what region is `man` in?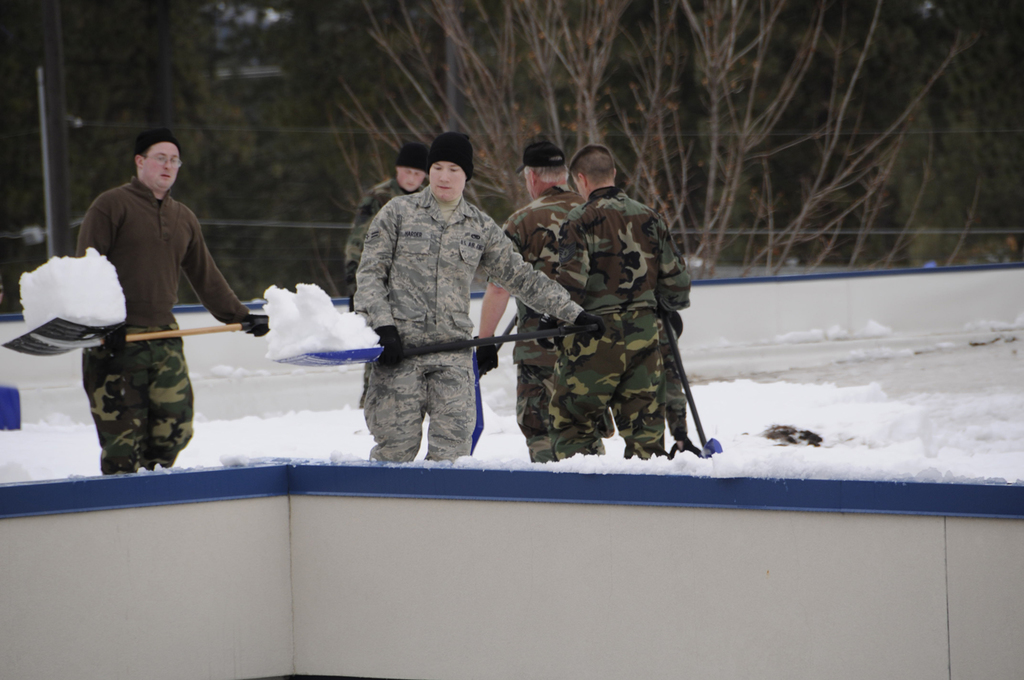
x1=557 y1=136 x2=690 y2=465.
